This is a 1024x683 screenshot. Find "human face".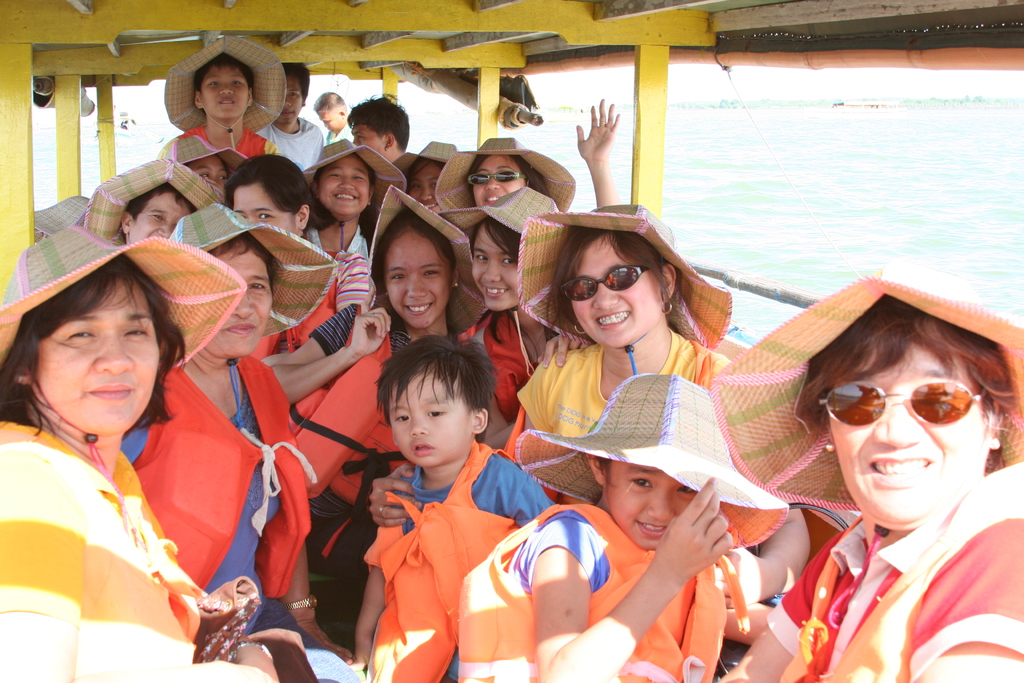
Bounding box: [318,103,344,136].
